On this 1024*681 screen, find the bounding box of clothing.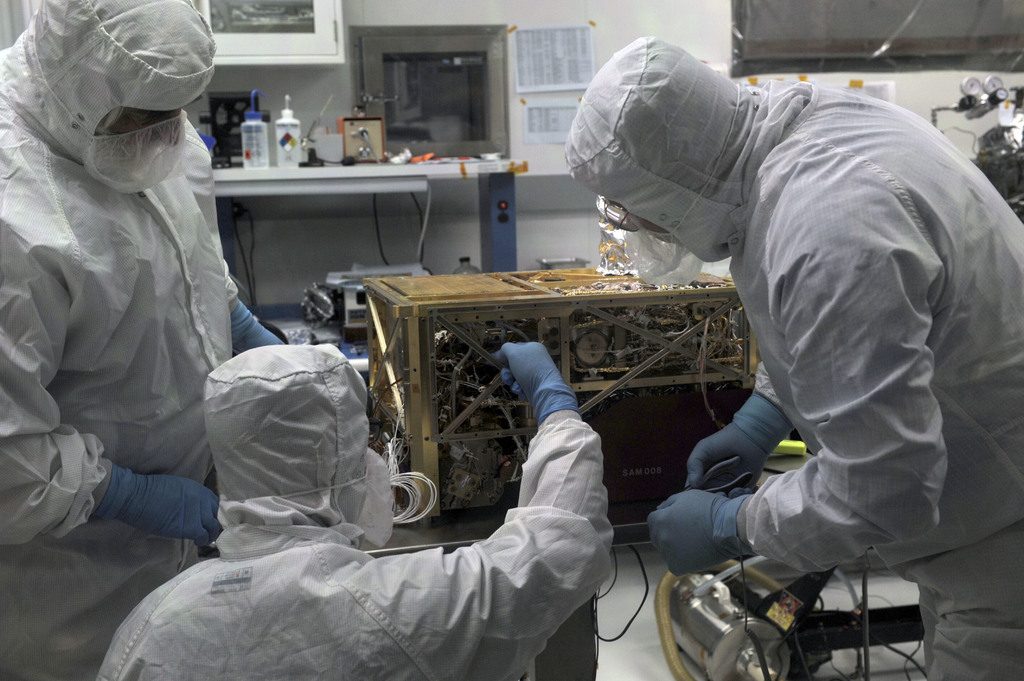
Bounding box: 0, 31, 242, 680.
